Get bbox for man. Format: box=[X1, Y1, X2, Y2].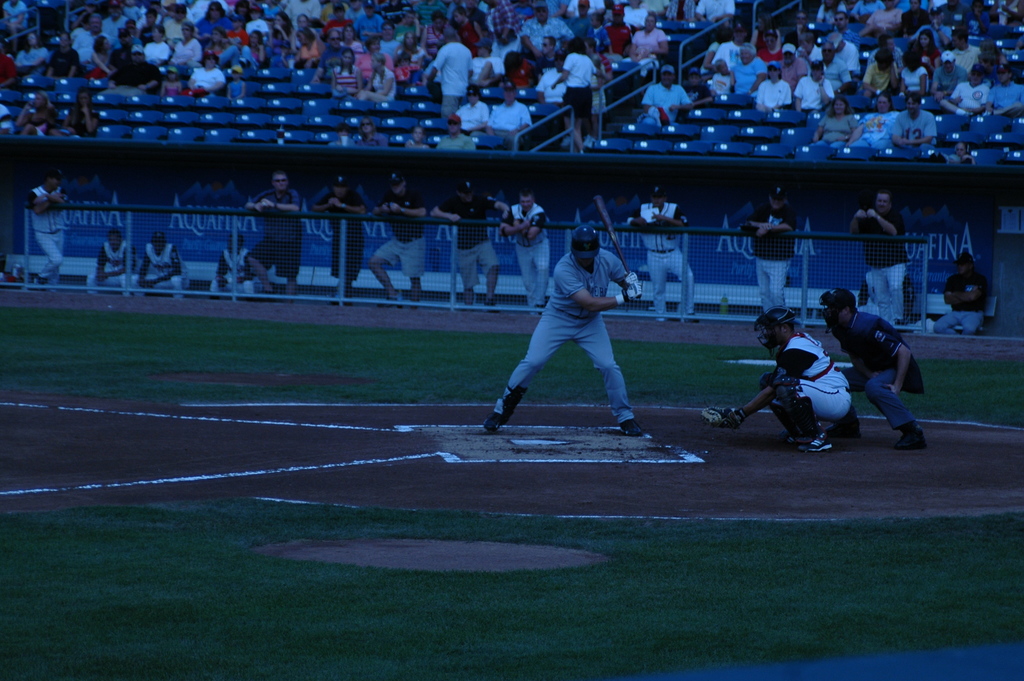
box=[126, 223, 191, 299].
